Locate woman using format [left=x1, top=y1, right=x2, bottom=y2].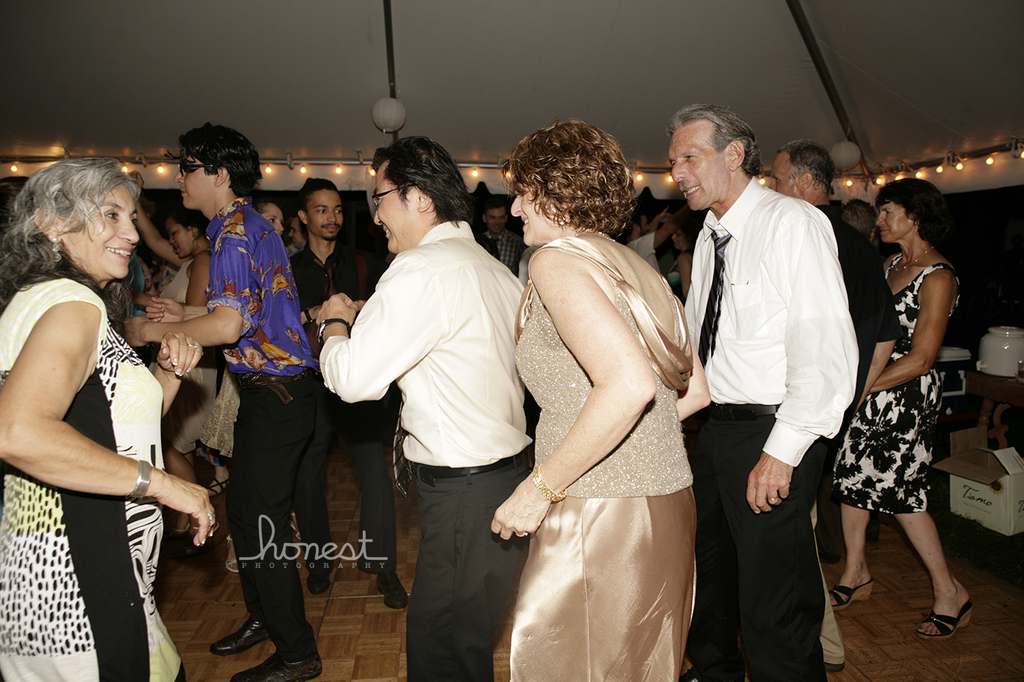
[left=488, top=113, right=711, bottom=681].
